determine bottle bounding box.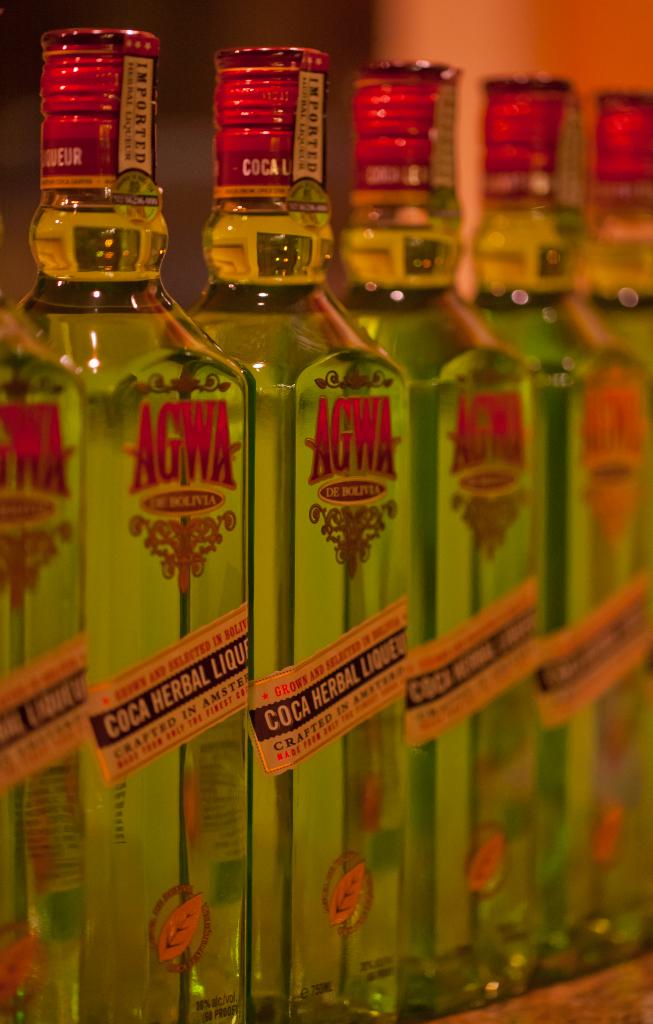
Determined: [337, 54, 542, 1023].
